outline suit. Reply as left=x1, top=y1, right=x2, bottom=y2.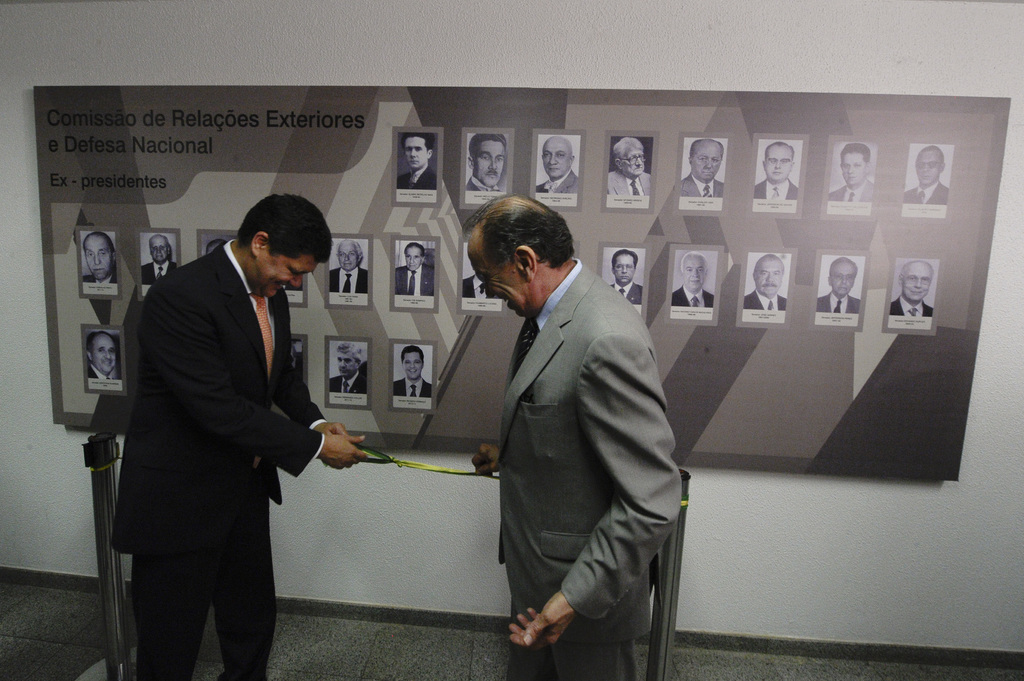
left=814, top=292, right=859, bottom=313.
